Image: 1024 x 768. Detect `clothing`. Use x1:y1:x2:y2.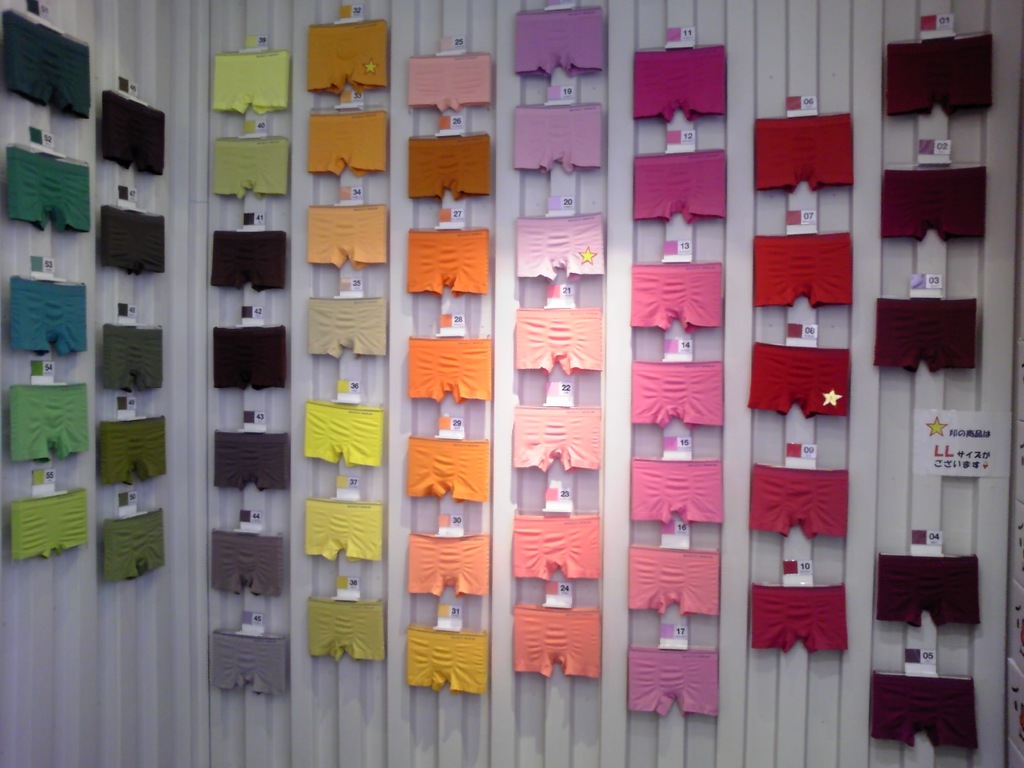
757:227:854:306.
